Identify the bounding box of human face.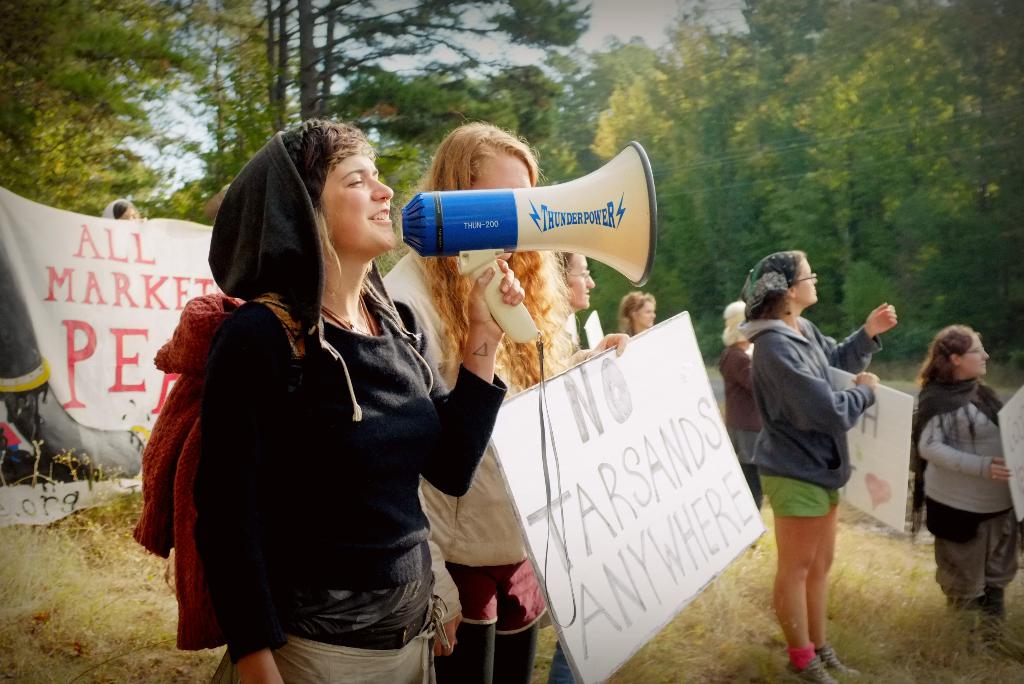
x1=794 y1=257 x2=819 y2=304.
